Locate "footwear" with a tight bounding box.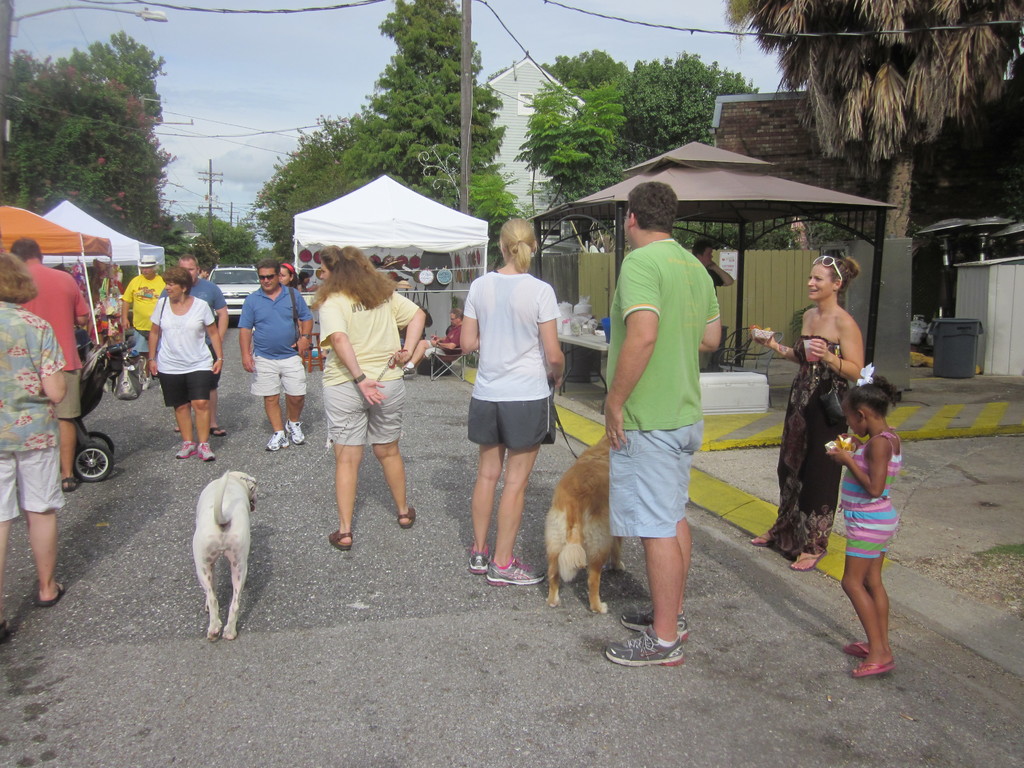
(399,365,417,378).
